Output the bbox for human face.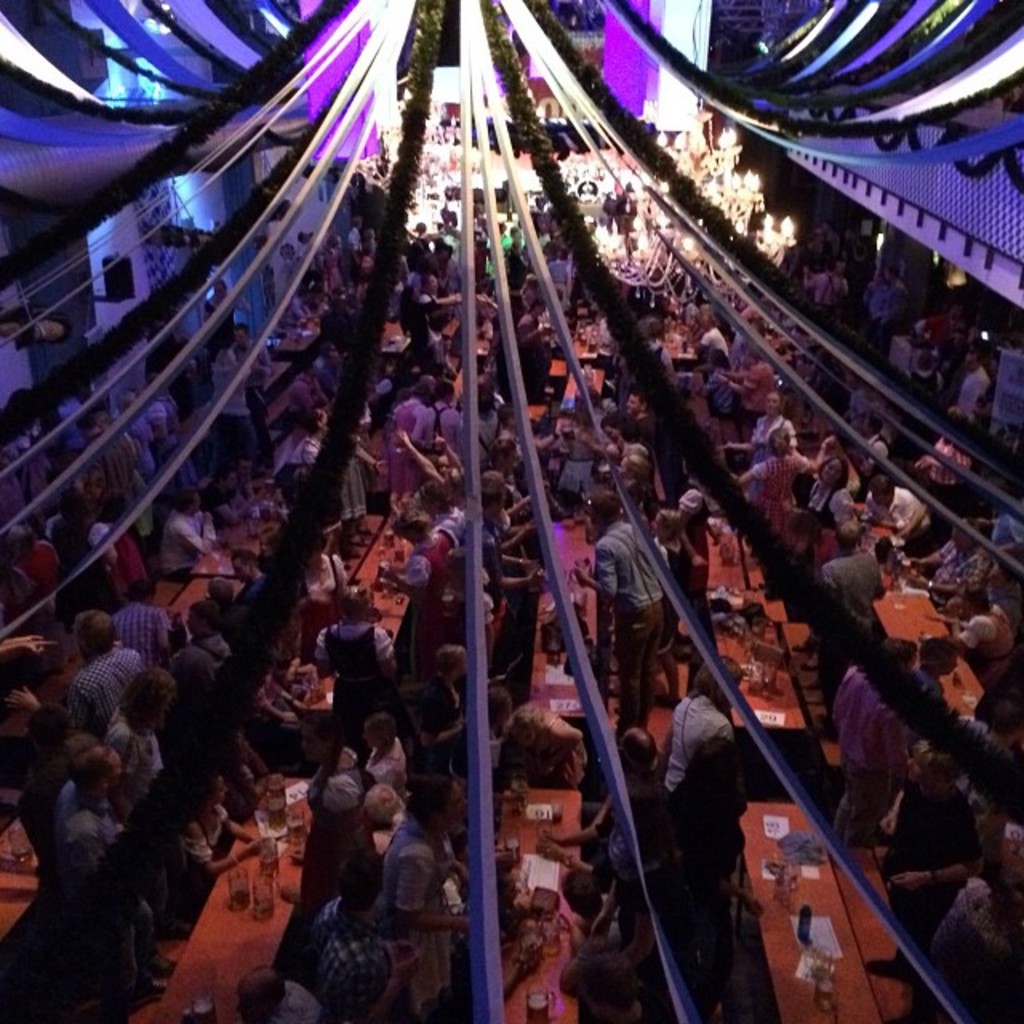
detection(221, 470, 237, 496).
